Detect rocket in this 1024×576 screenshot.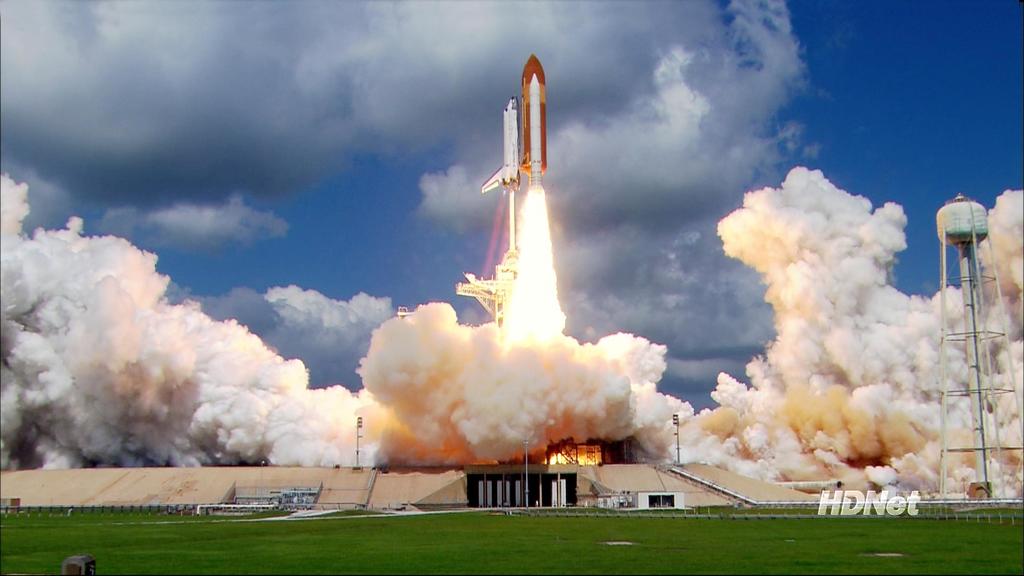
Detection: (x1=483, y1=95, x2=524, y2=193).
